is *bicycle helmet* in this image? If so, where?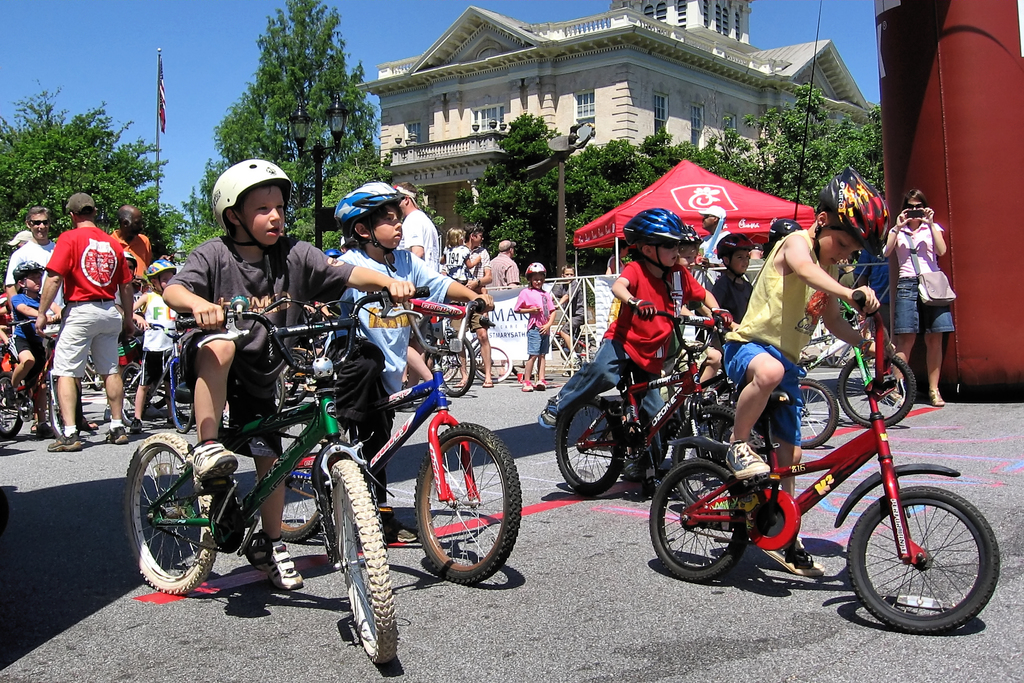
Yes, at x1=146 y1=259 x2=175 y2=292.
